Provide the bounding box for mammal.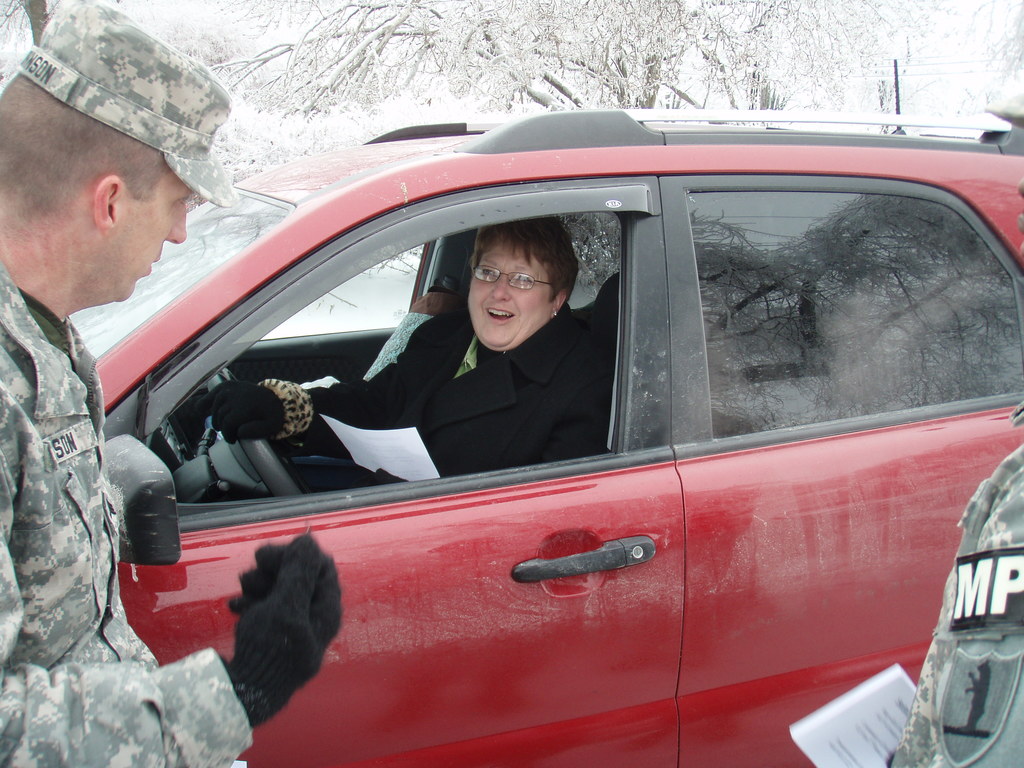
box(203, 221, 610, 491).
